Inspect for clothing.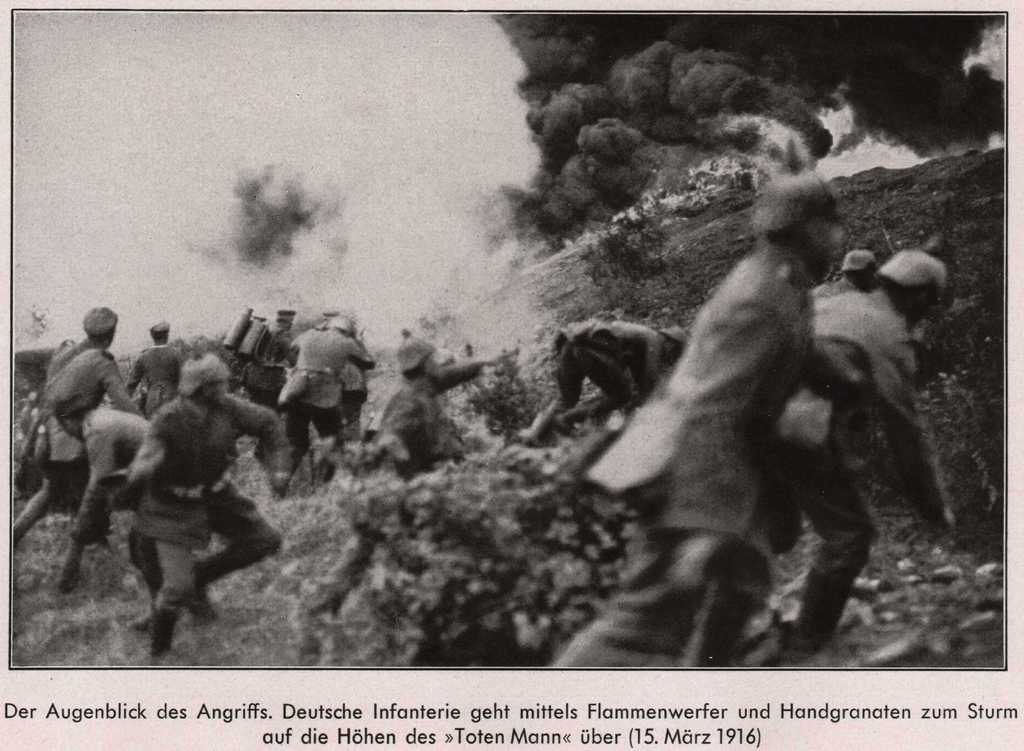
Inspection: [124,394,292,621].
